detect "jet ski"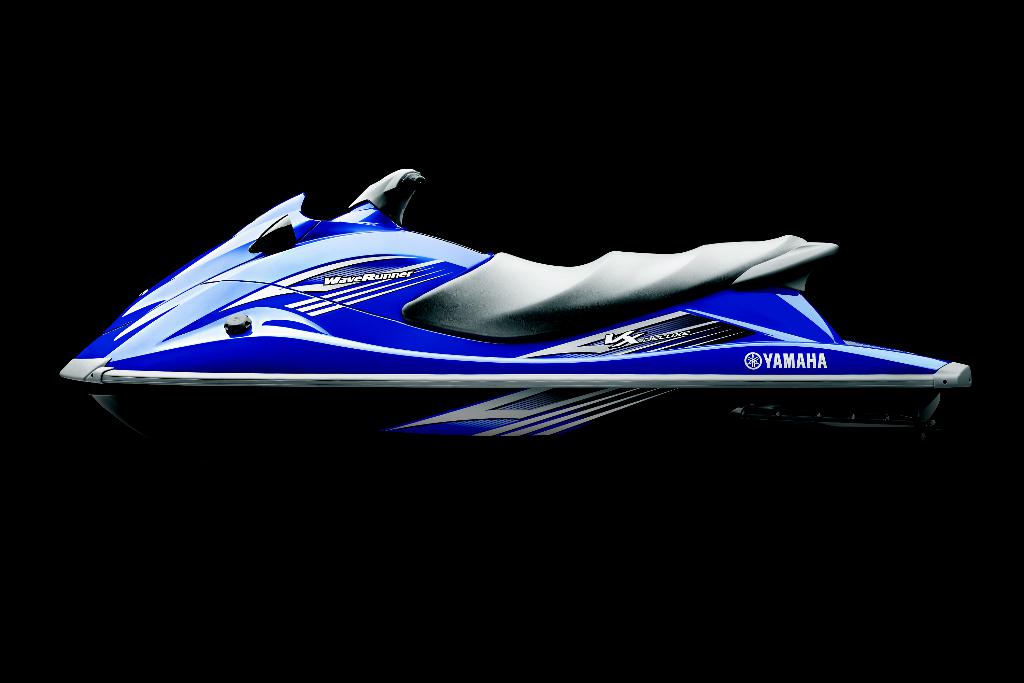
[left=60, top=169, right=972, bottom=441]
